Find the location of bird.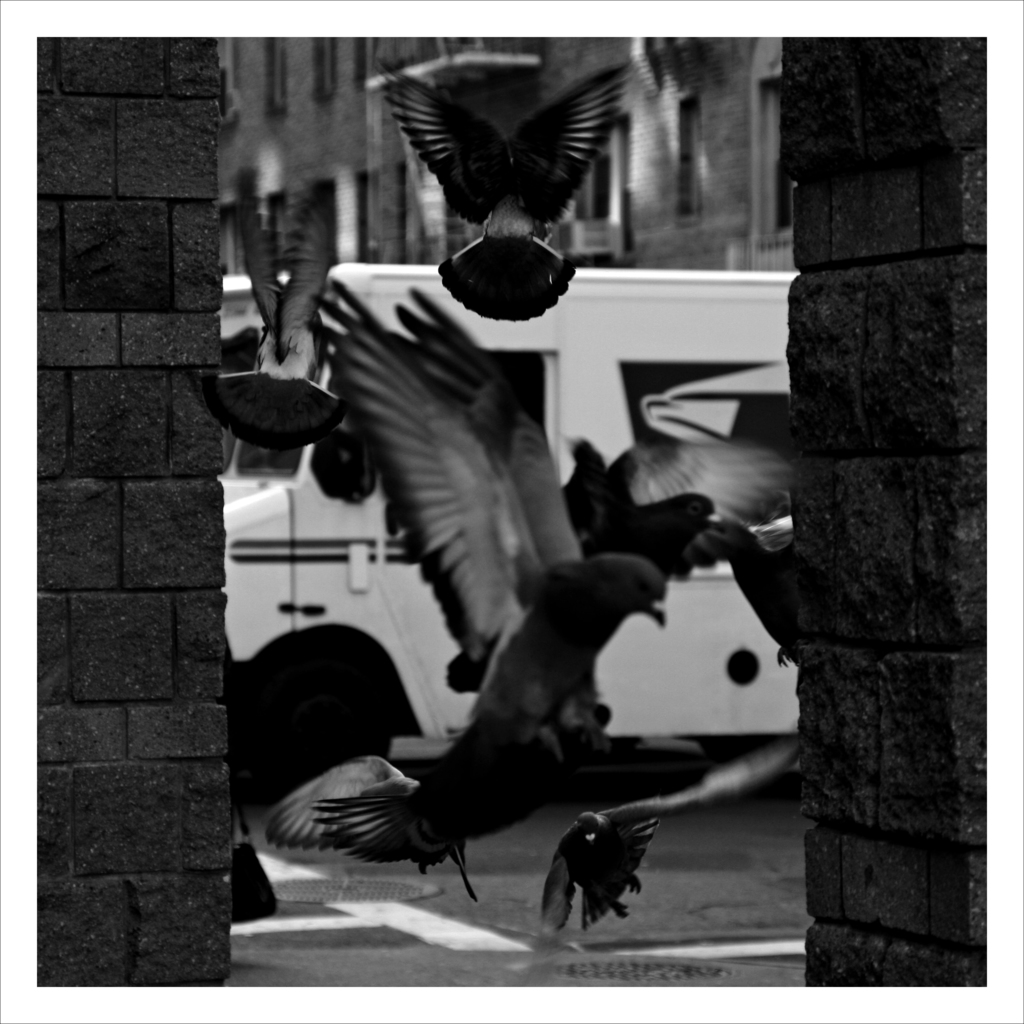
Location: (356,63,625,284).
